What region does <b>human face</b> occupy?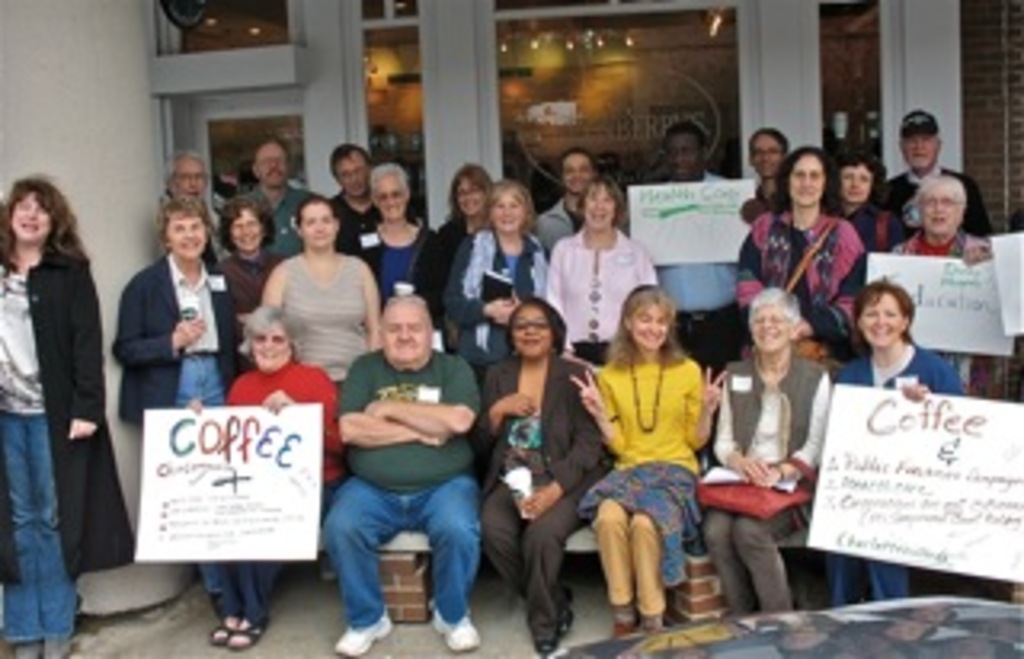
detection(384, 310, 432, 368).
